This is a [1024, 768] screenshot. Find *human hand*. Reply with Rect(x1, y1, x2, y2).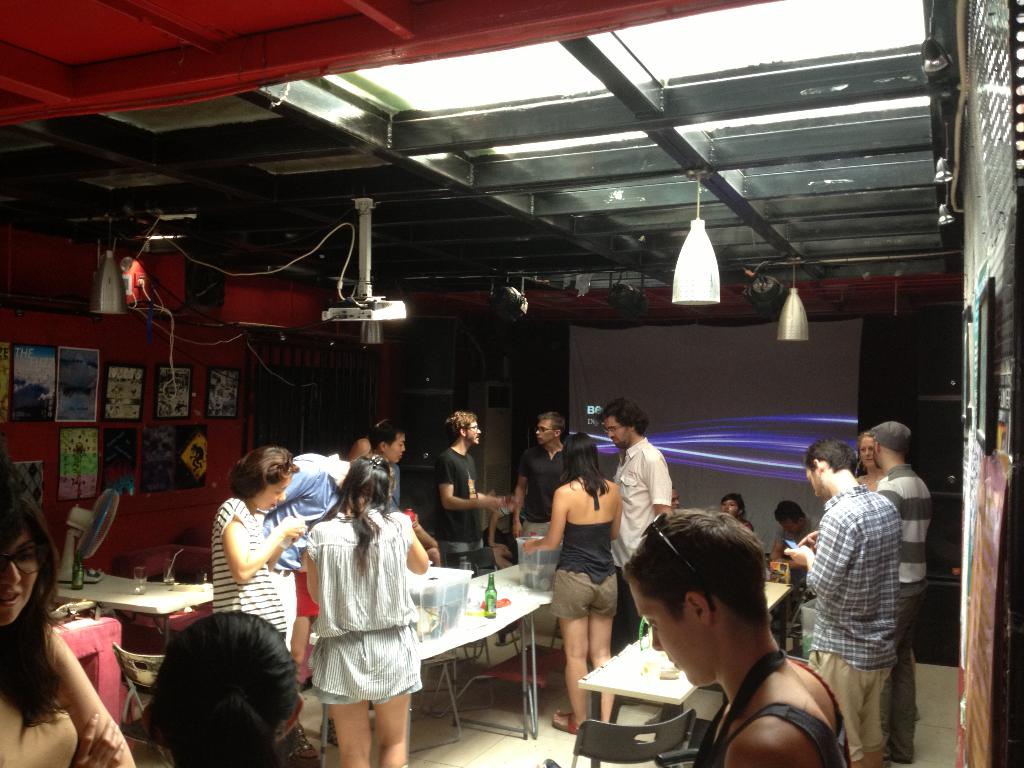
Rect(478, 488, 505, 515).
